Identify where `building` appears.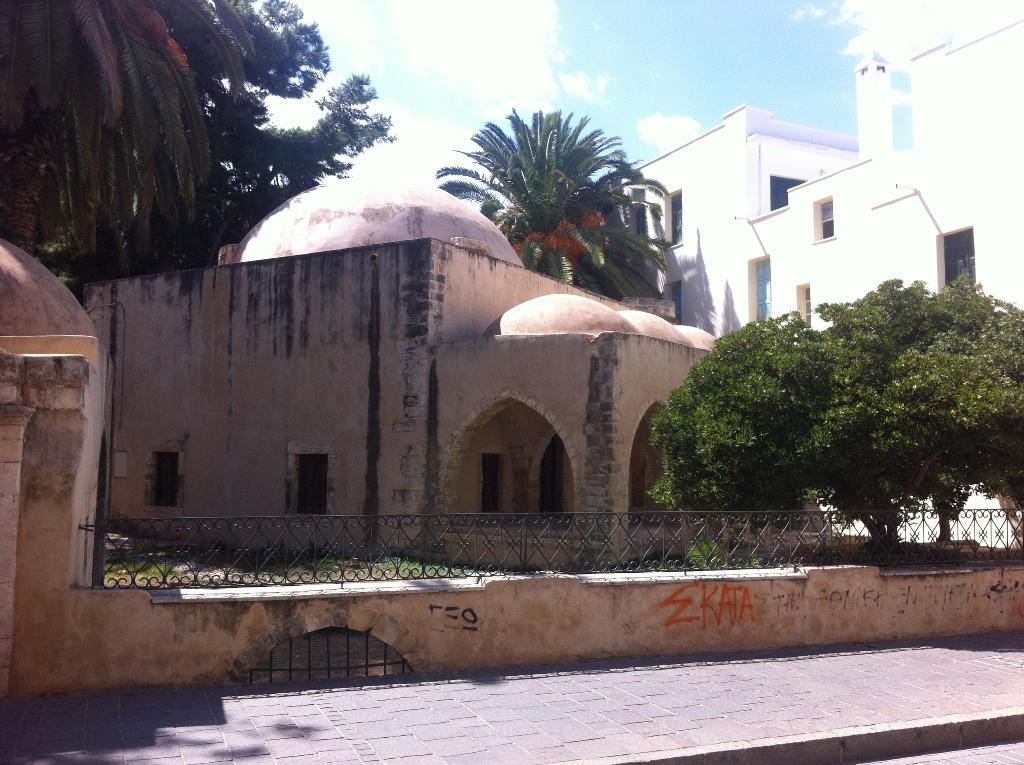
Appears at {"x1": 84, "y1": 169, "x2": 741, "y2": 561}.
